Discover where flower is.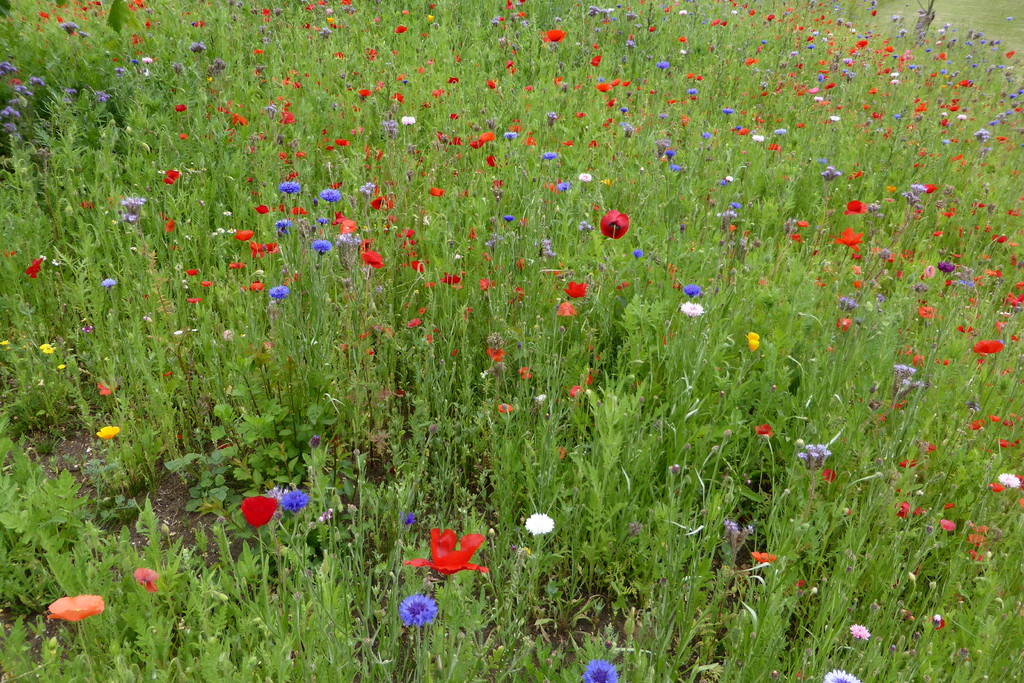
Discovered at <region>748, 553, 775, 564</region>.
